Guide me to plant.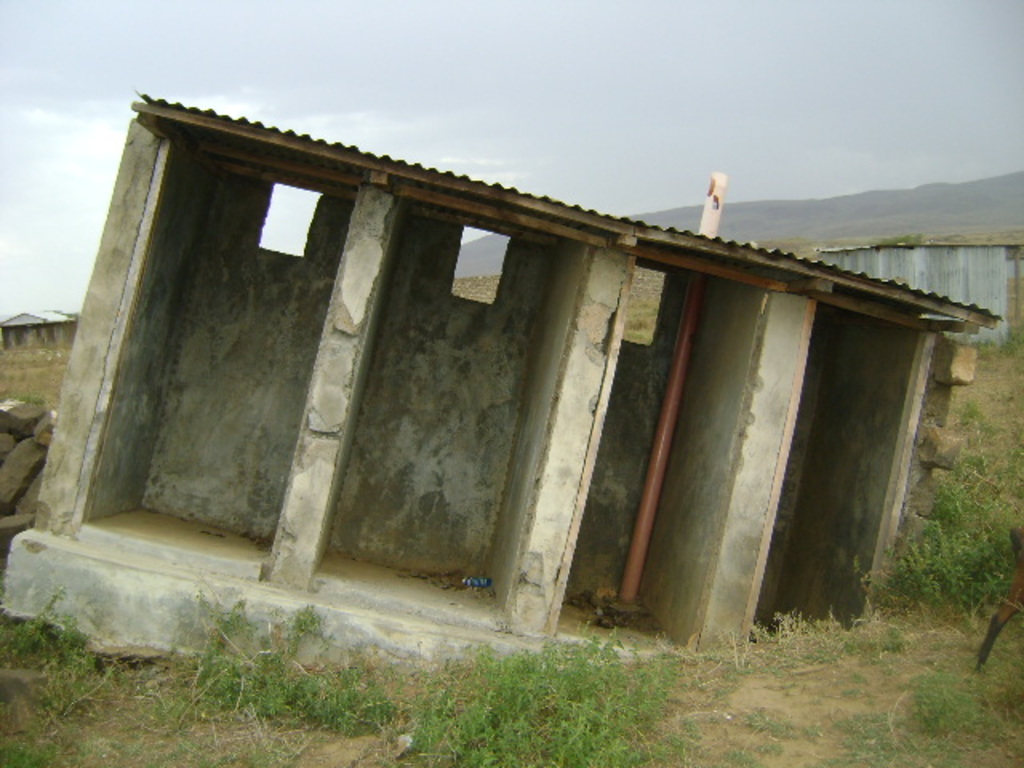
Guidance: x1=0, y1=574, x2=59, y2=669.
